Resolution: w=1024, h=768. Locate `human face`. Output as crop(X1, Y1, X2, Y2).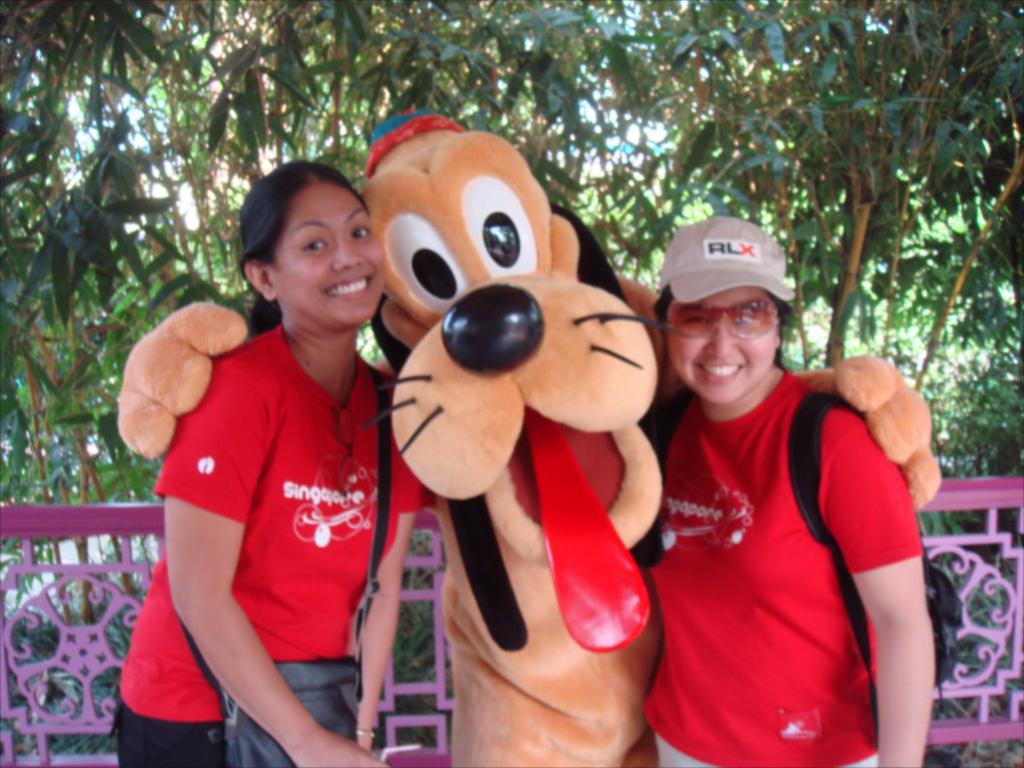
crop(262, 178, 387, 325).
